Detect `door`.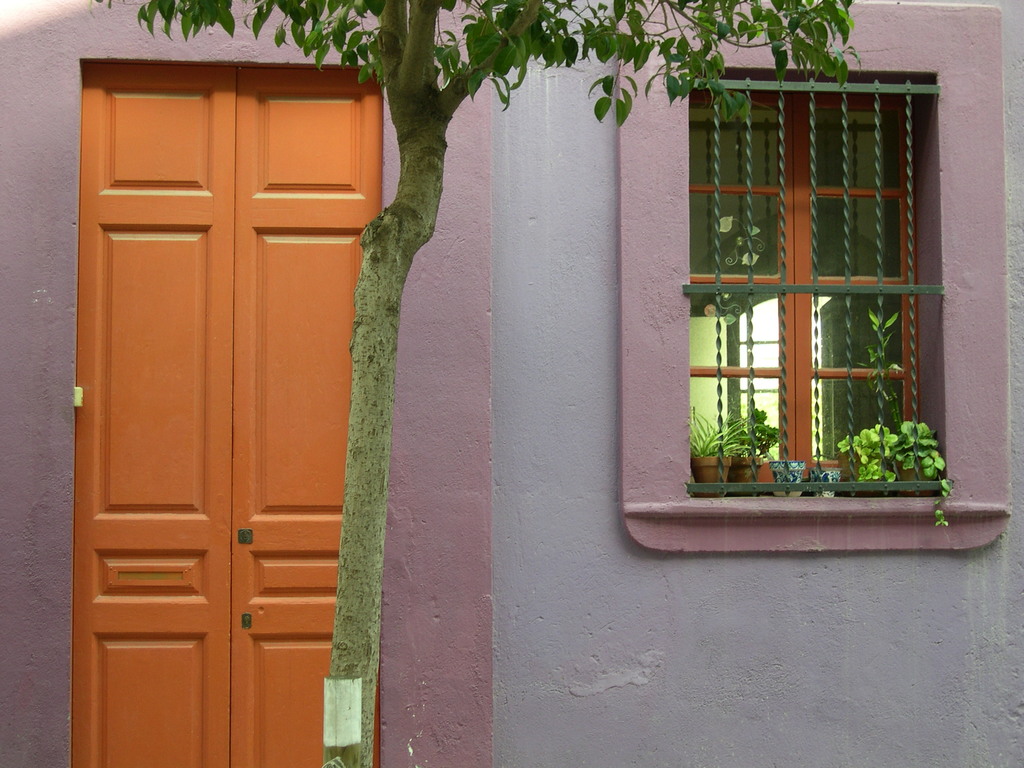
Detected at left=63, top=61, right=367, bottom=748.
